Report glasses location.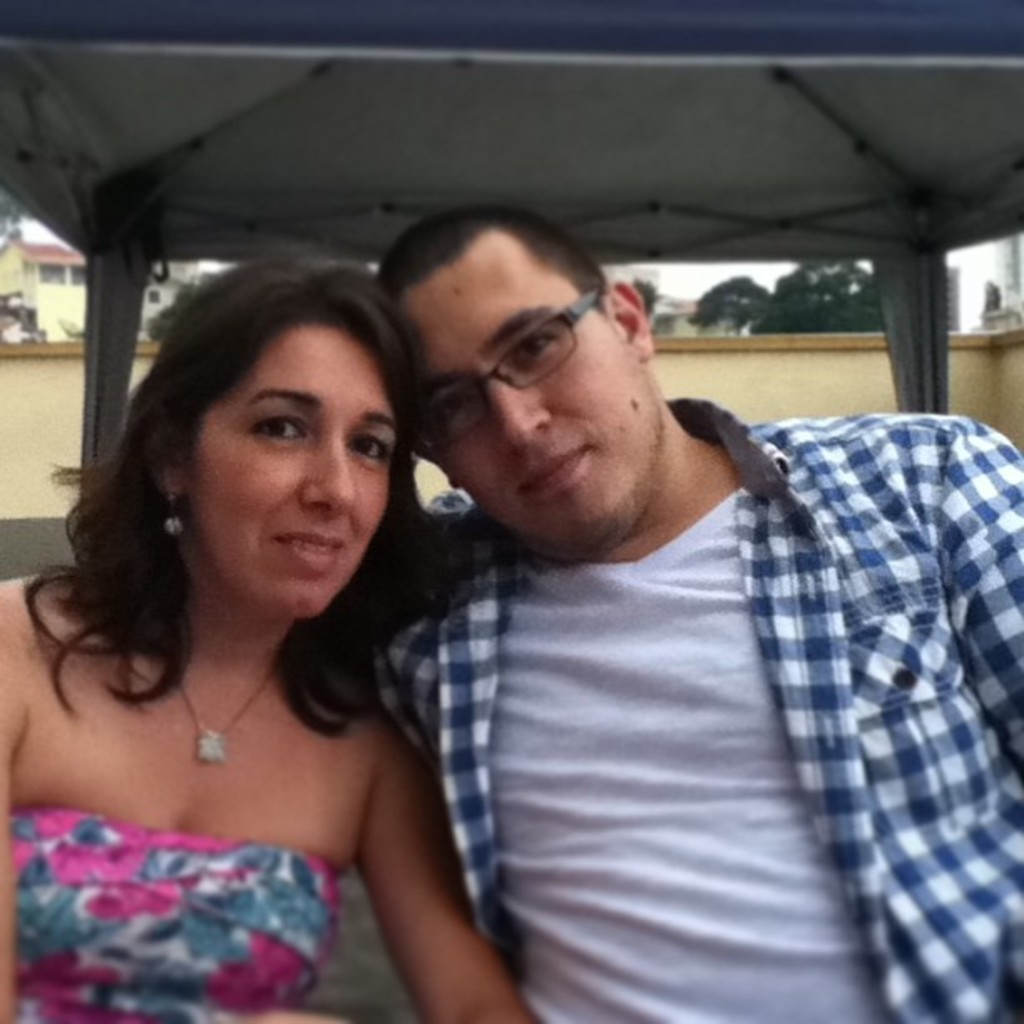
Report: x1=398 y1=288 x2=604 y2=458.
